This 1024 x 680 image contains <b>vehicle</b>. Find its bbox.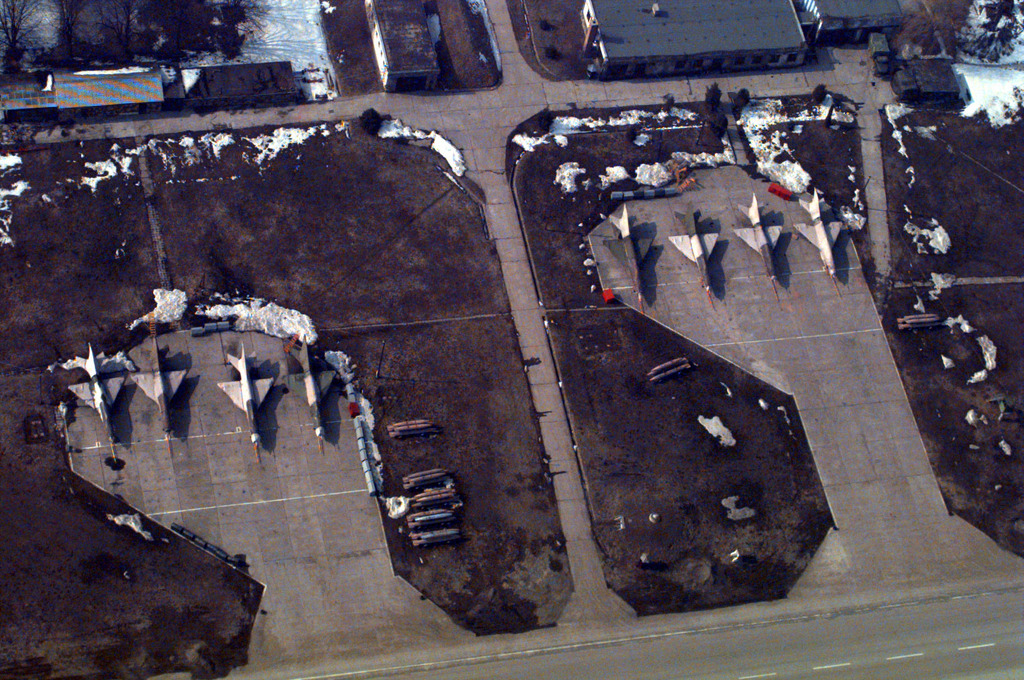
793/183/851/298.
